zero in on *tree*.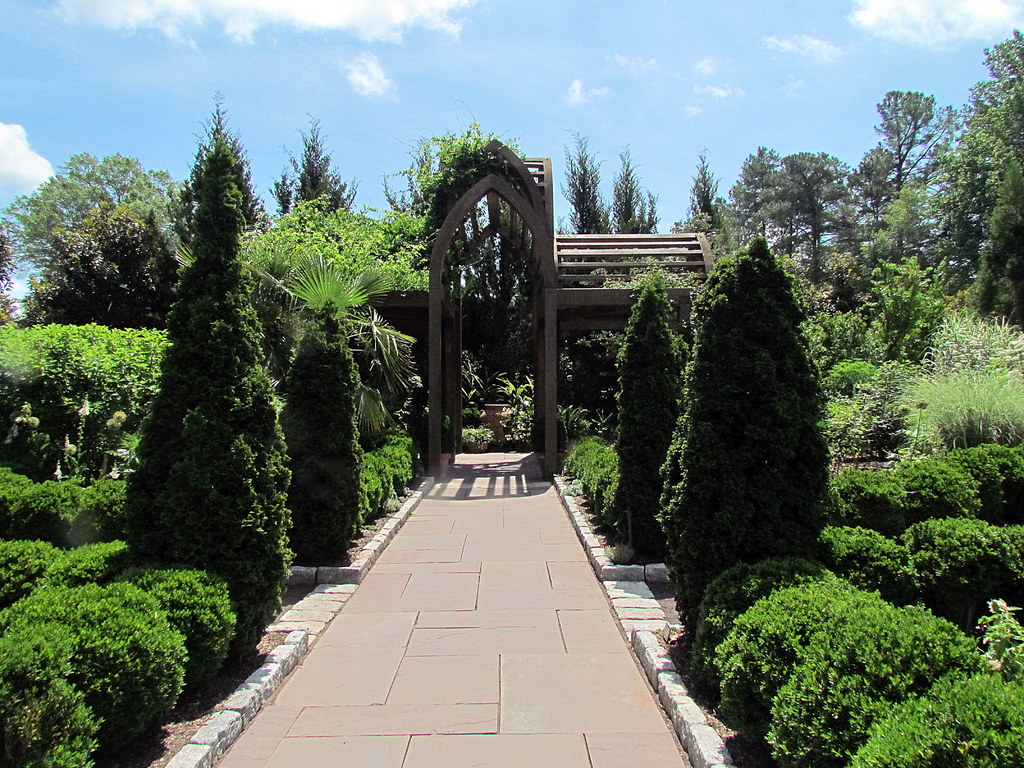
Zeroed in: (653,190,842,627).
